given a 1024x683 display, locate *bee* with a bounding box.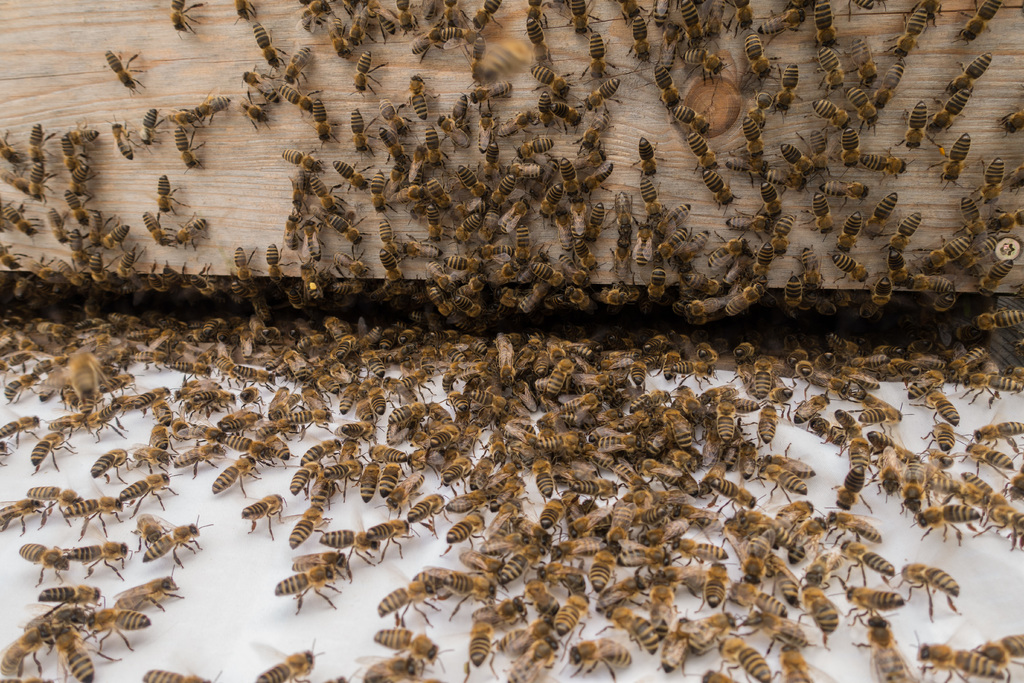
Located: {"x1": 661, "y1": 226, "x2": 690, "y2": 258}.
